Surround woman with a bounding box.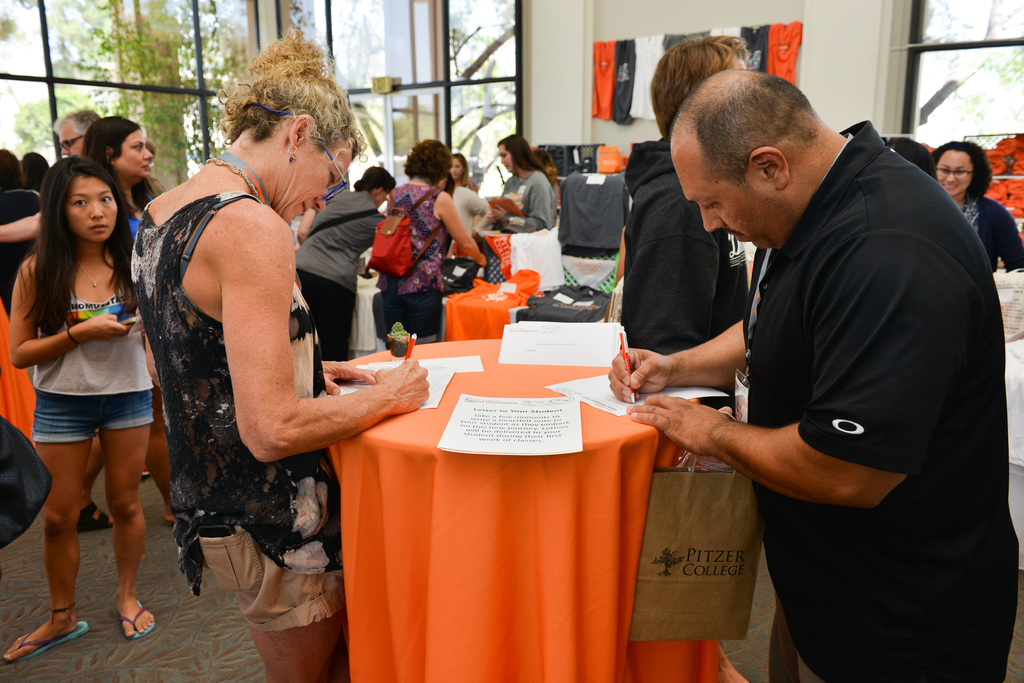
bbox=(366, 135, 491, 358).
